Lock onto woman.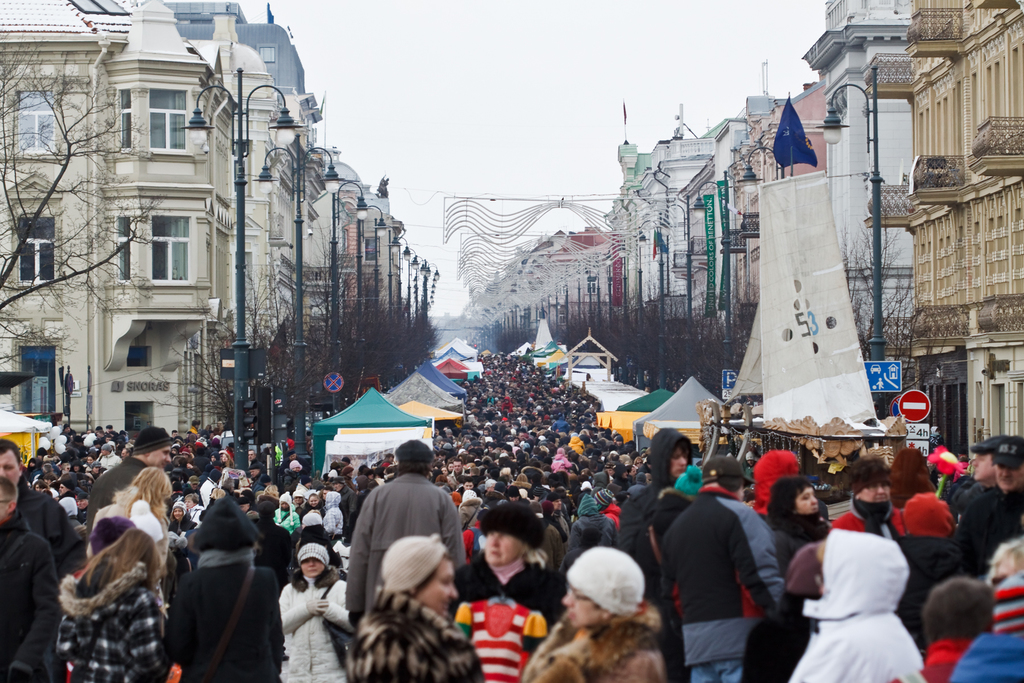
Locked: locate(341, 536, 481, 682).
